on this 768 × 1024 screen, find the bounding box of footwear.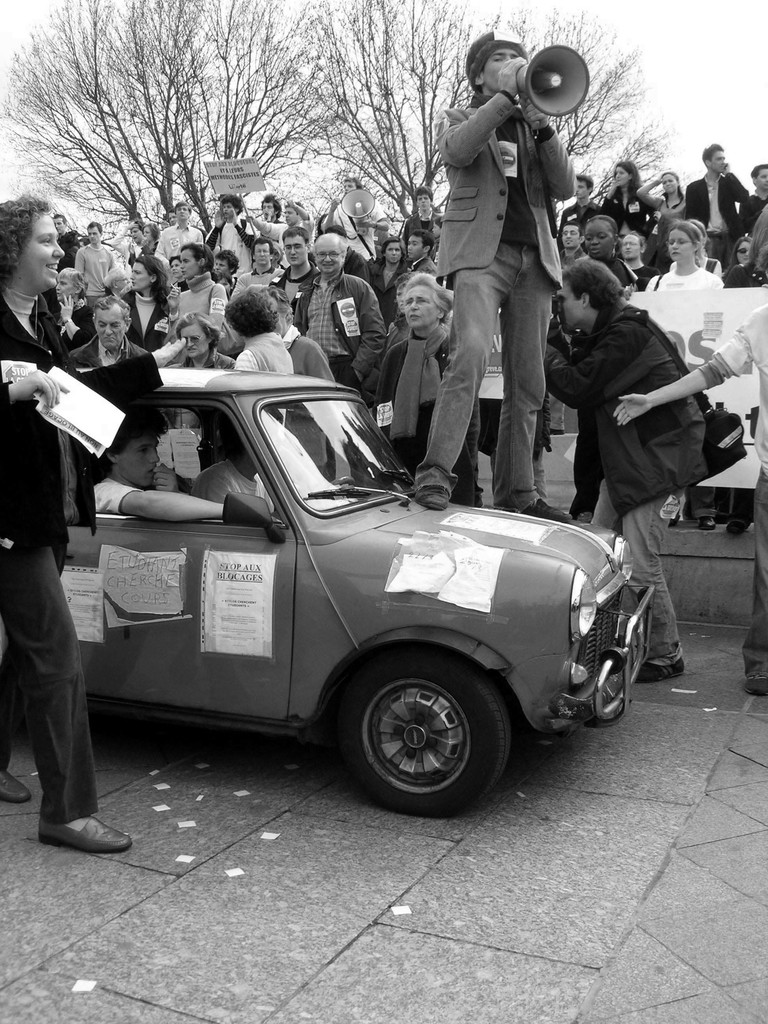
Bounding box: rect(700, 511, 719, 529).
